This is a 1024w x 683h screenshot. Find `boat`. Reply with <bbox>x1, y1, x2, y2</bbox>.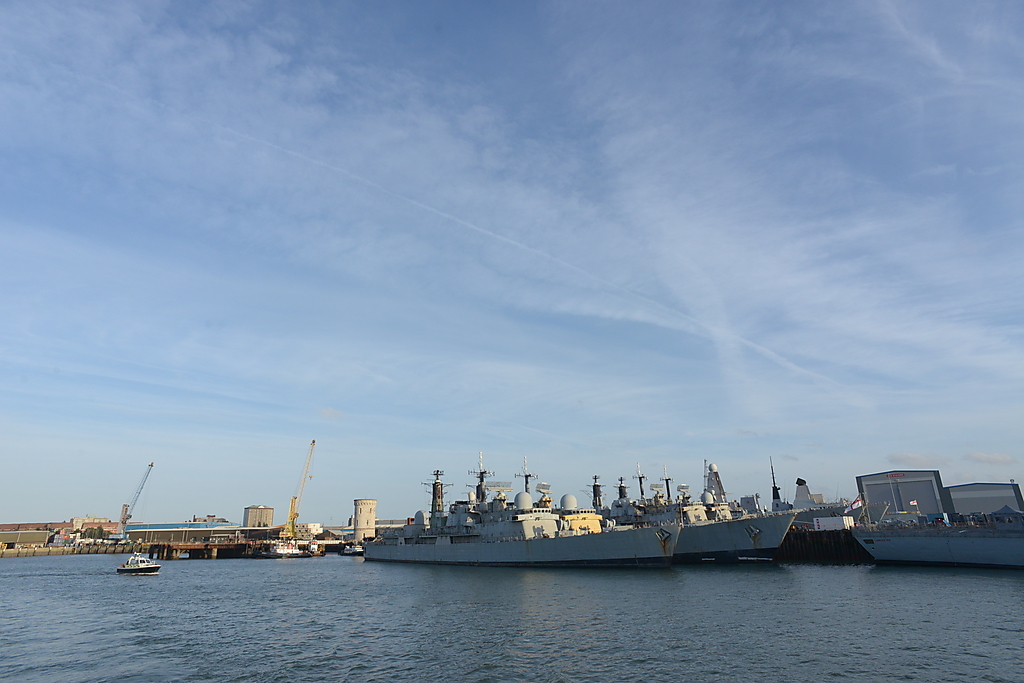
<bbox>360, 445, 682, 554</bbox>.
